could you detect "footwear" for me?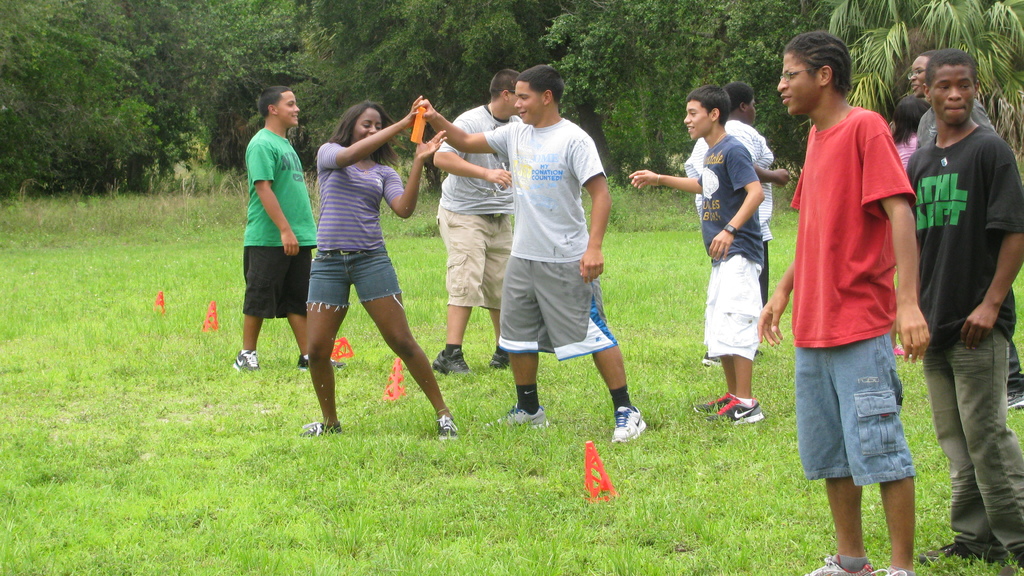
Detection result: <box>234,348,262,372</box>.
